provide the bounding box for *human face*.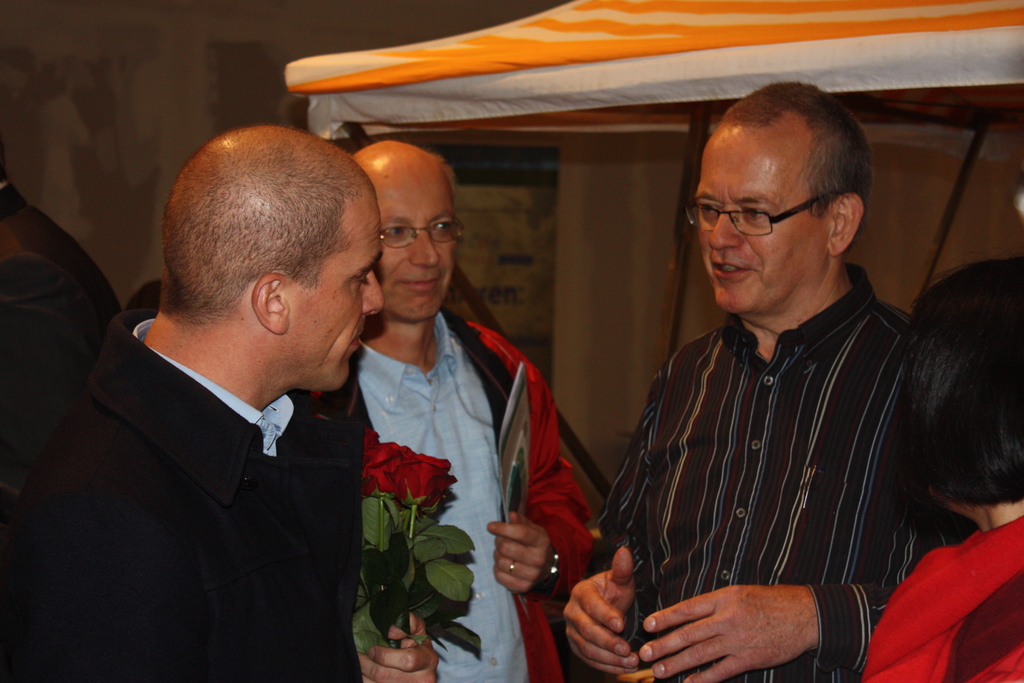
Rect(374, 161, 460, 324).
